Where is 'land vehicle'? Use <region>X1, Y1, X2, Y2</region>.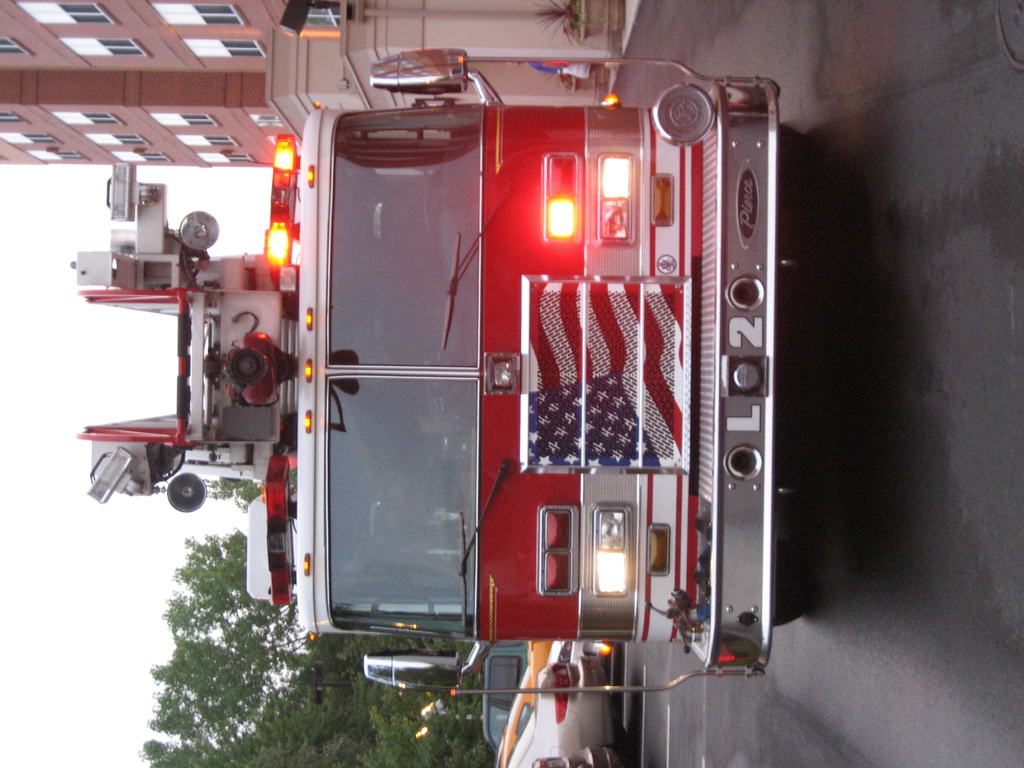
<region>508, 639, 600, 767</region>.
